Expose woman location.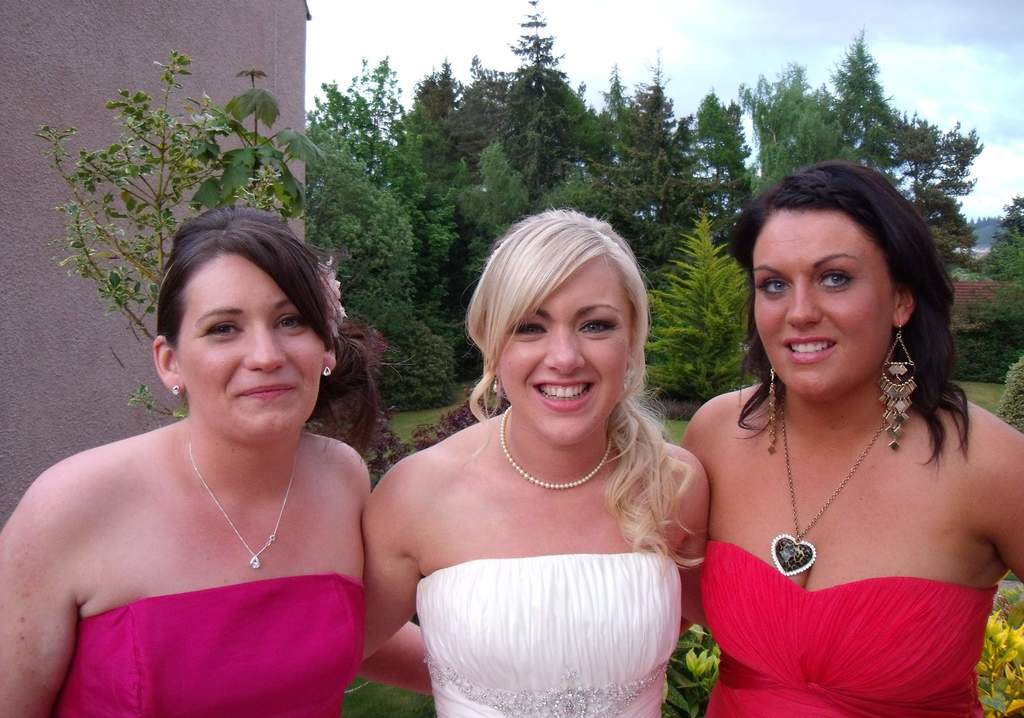
Exposed at (left=0, top=201, right=435, bottom=717).
